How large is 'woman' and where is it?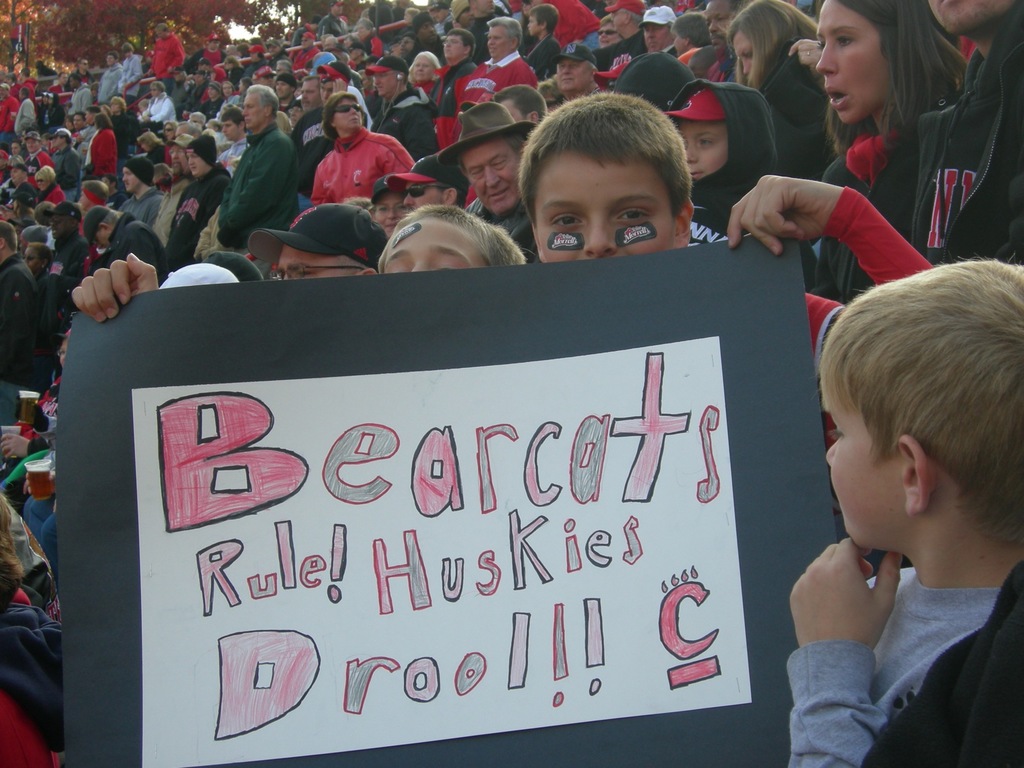
Bounding box: bbox=[670, 12, 710, 56].
